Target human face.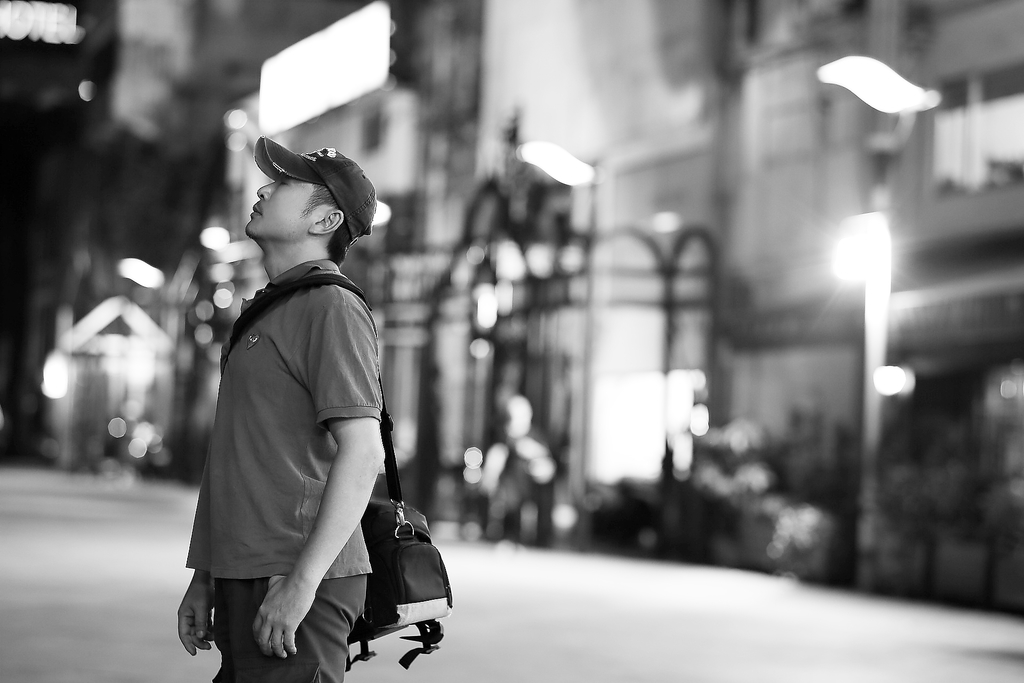
Target region: box=[244, 176, 329, 239].
